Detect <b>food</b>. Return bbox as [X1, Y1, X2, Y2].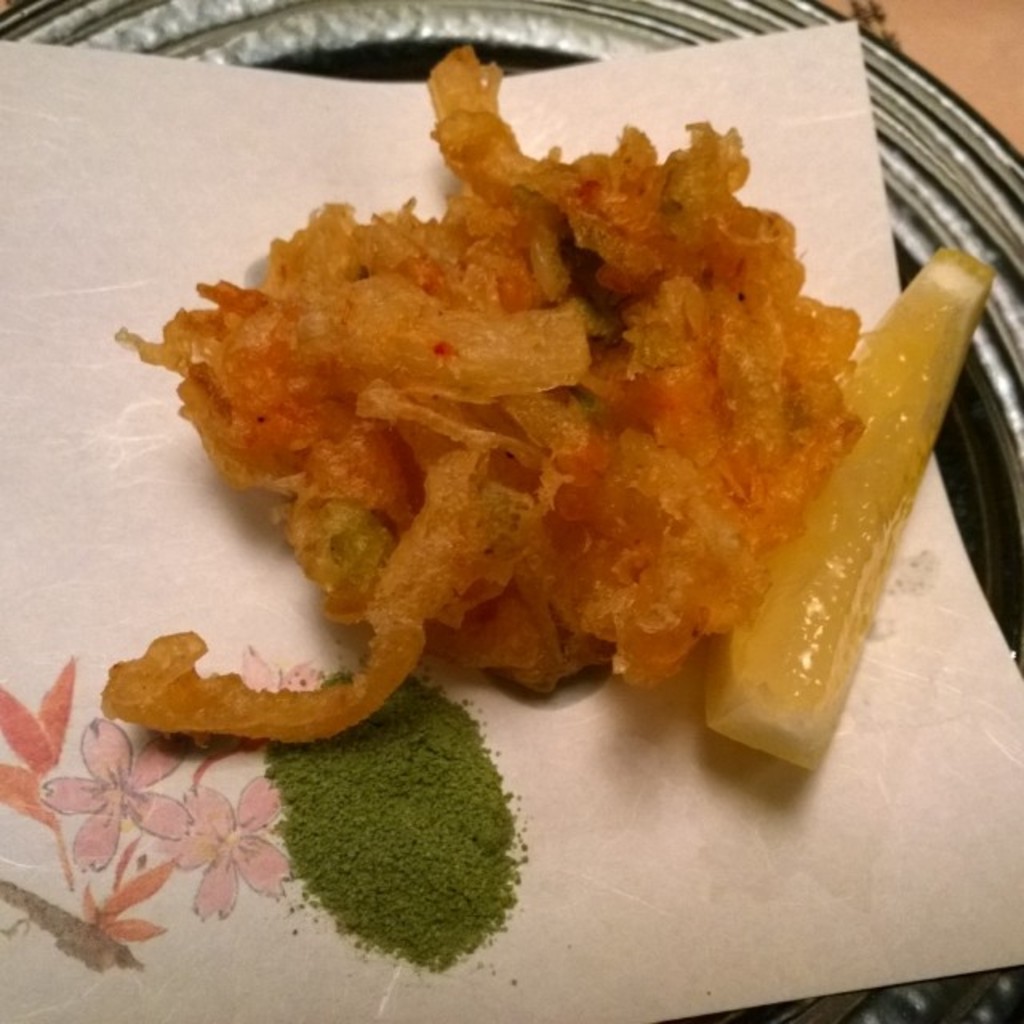
[134, 51, 963, 773].
